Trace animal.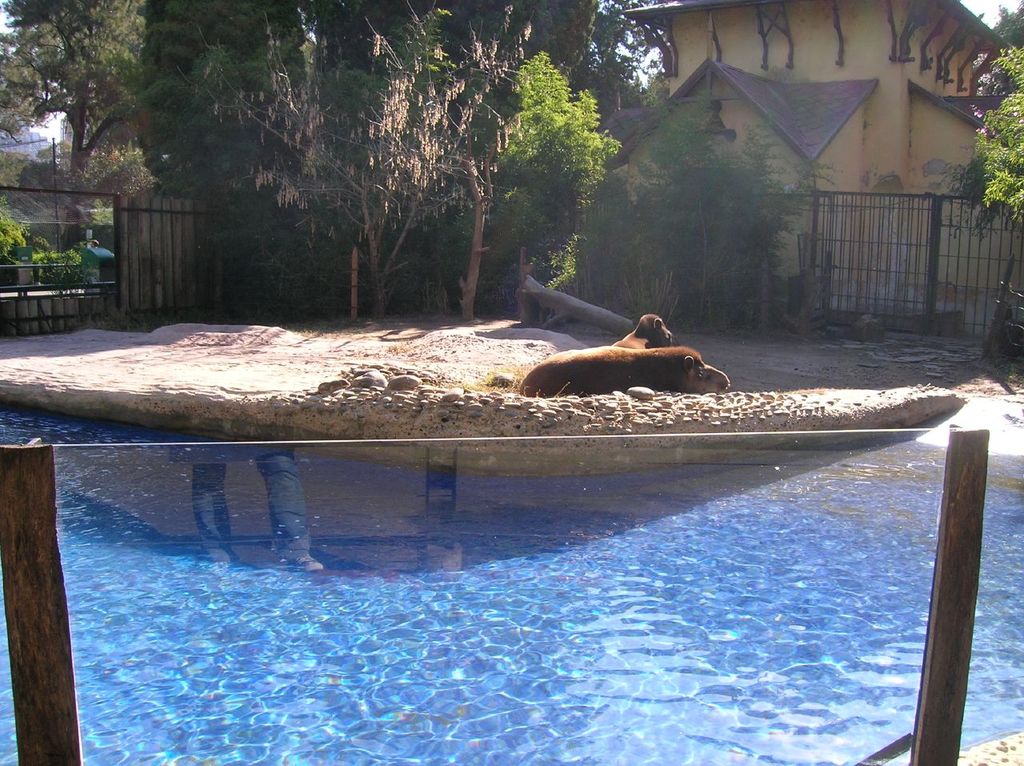
Traced to BBox(519, 344, 728, 395).
